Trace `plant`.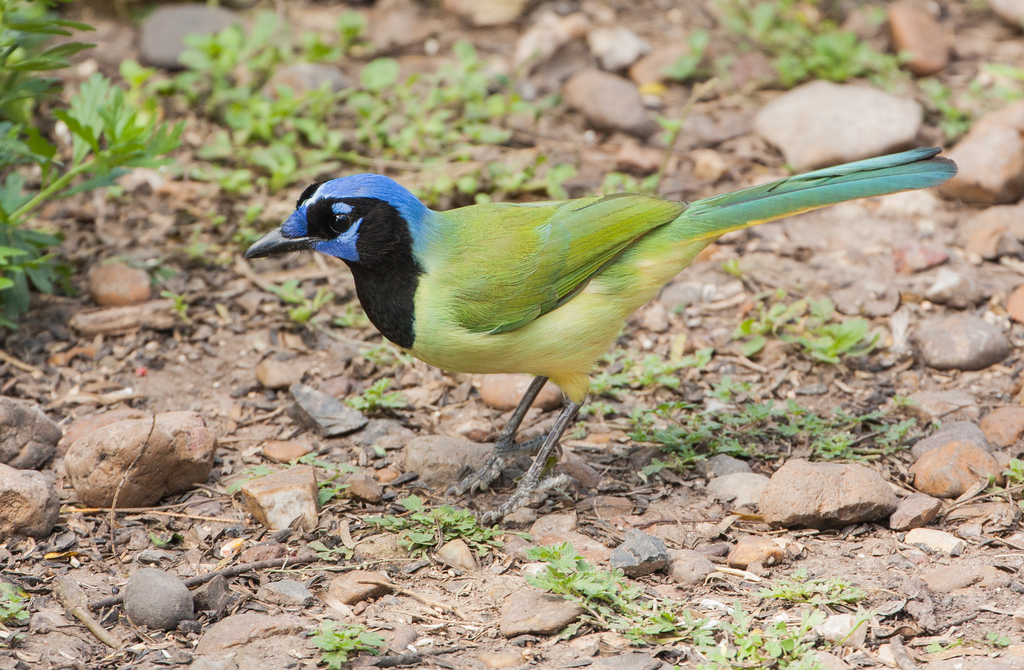
Traced to select_region(300, 613, 385, 669).
